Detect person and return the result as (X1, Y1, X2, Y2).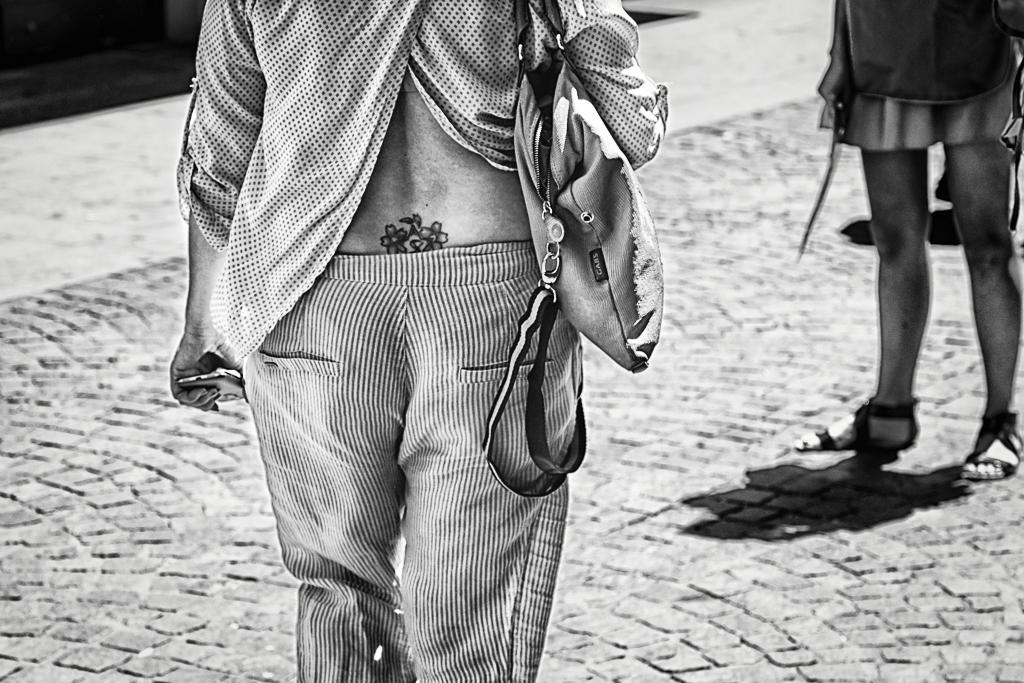
(170, 0, 670, 682).
